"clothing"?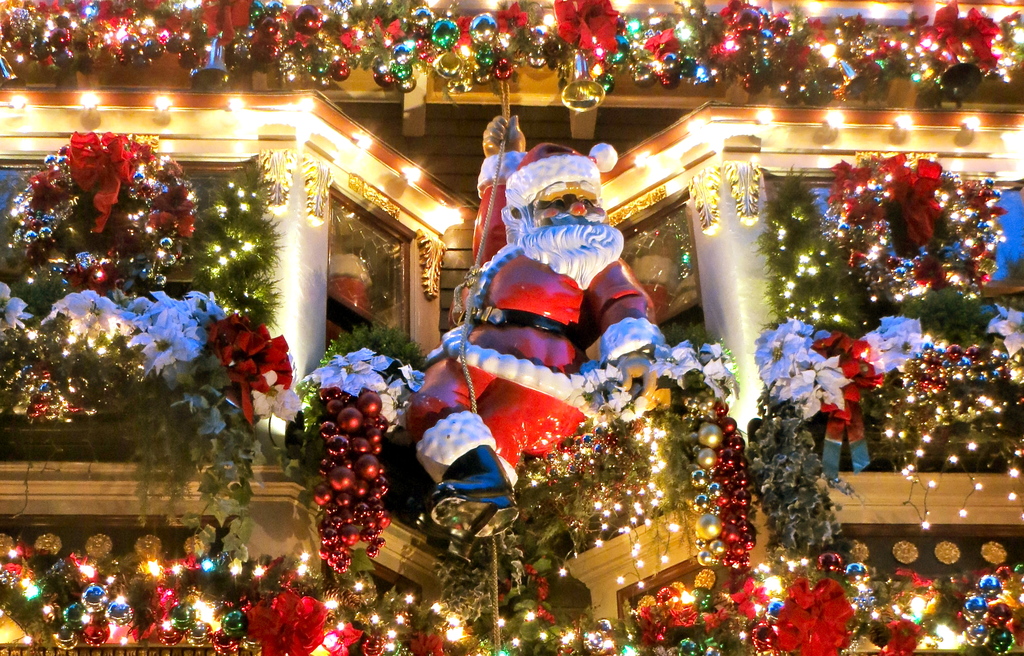
<bbox>401, 151, 667, 479</bbox>
